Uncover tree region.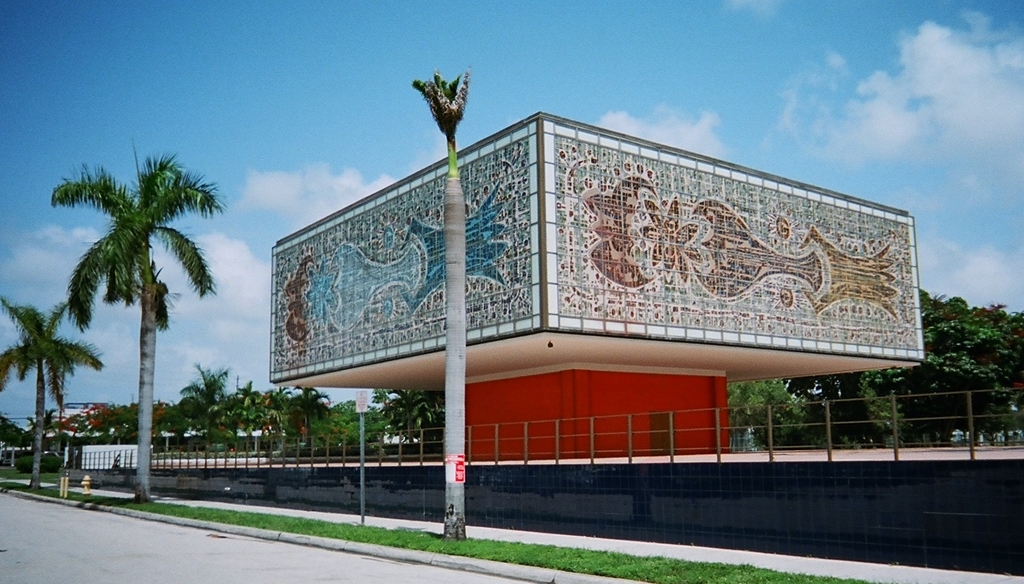
Uncovered: {"x1": 36, "y1": 135, "x2": 220, "y2": 511}.
